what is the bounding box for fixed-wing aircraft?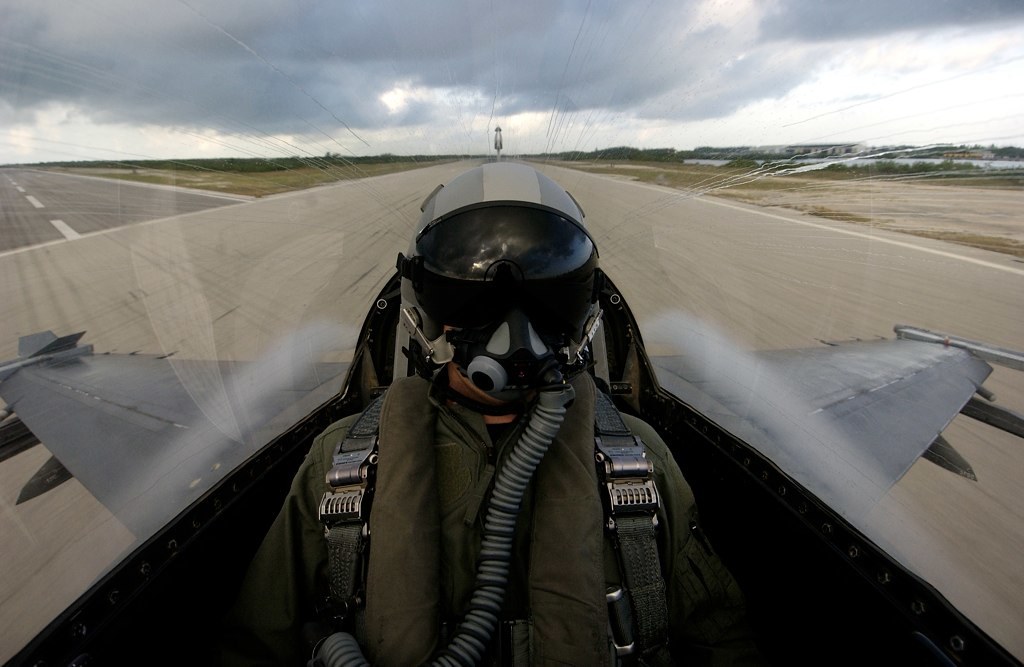
bbox=(0, 126, 1023, 666).
